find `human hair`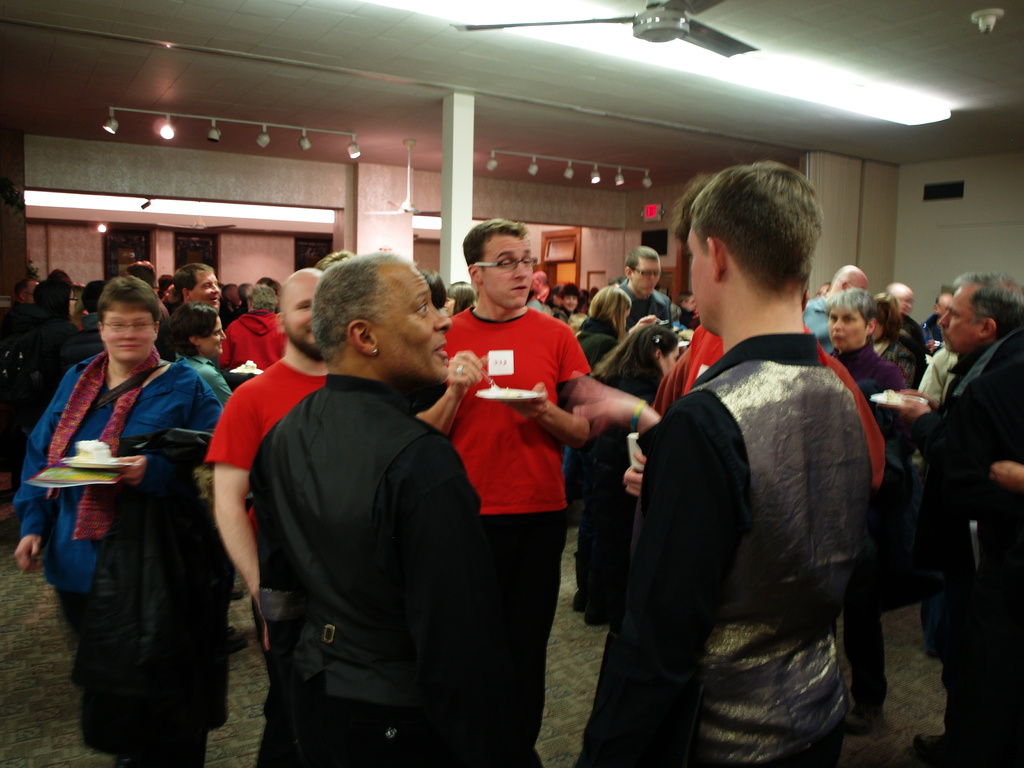
[left=163, top=302, right=219, bottom=352]
